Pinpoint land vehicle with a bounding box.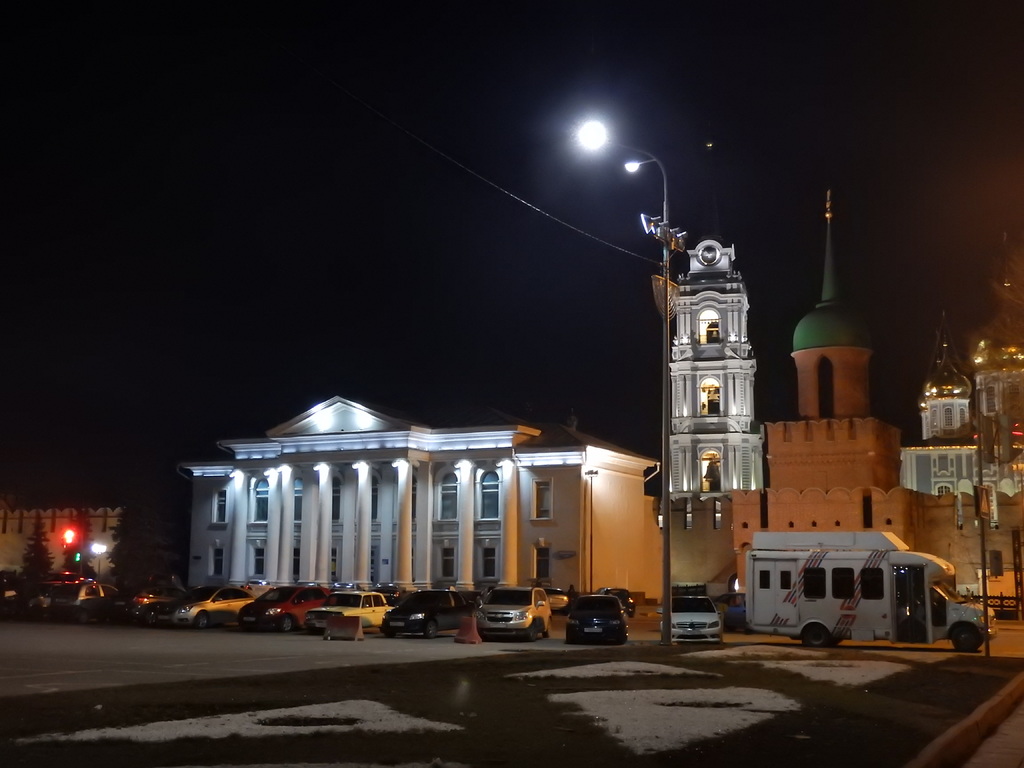
Rect(713, 589, 745, 633).
